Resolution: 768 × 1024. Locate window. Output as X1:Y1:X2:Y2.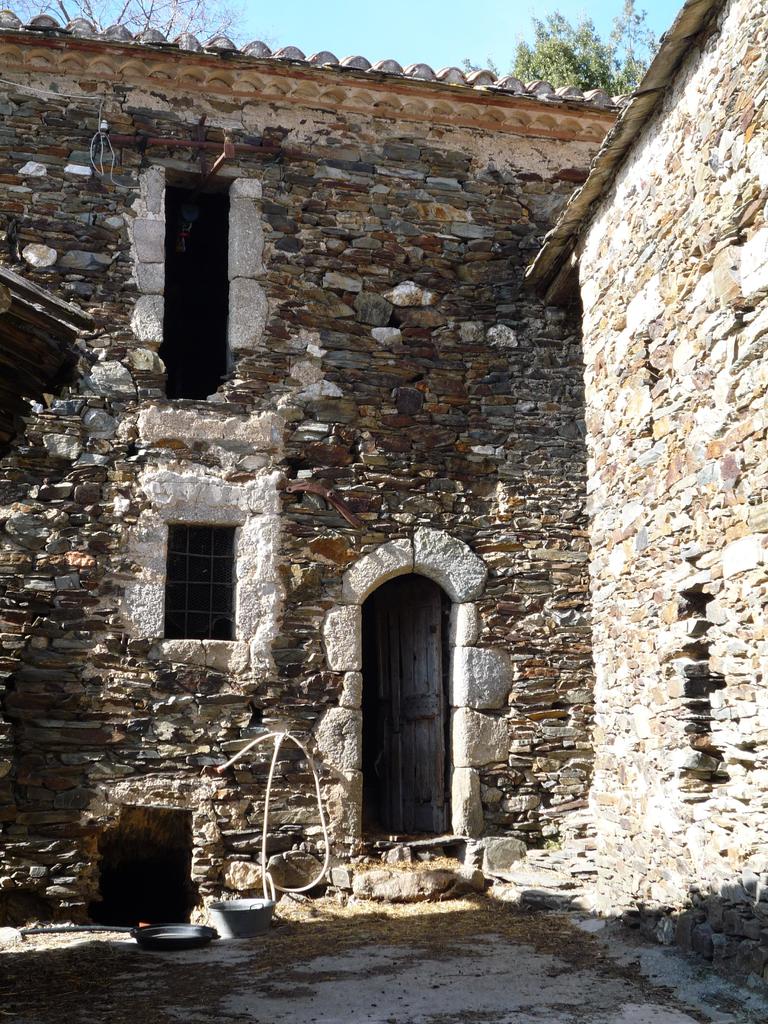
151:143:238:397.
